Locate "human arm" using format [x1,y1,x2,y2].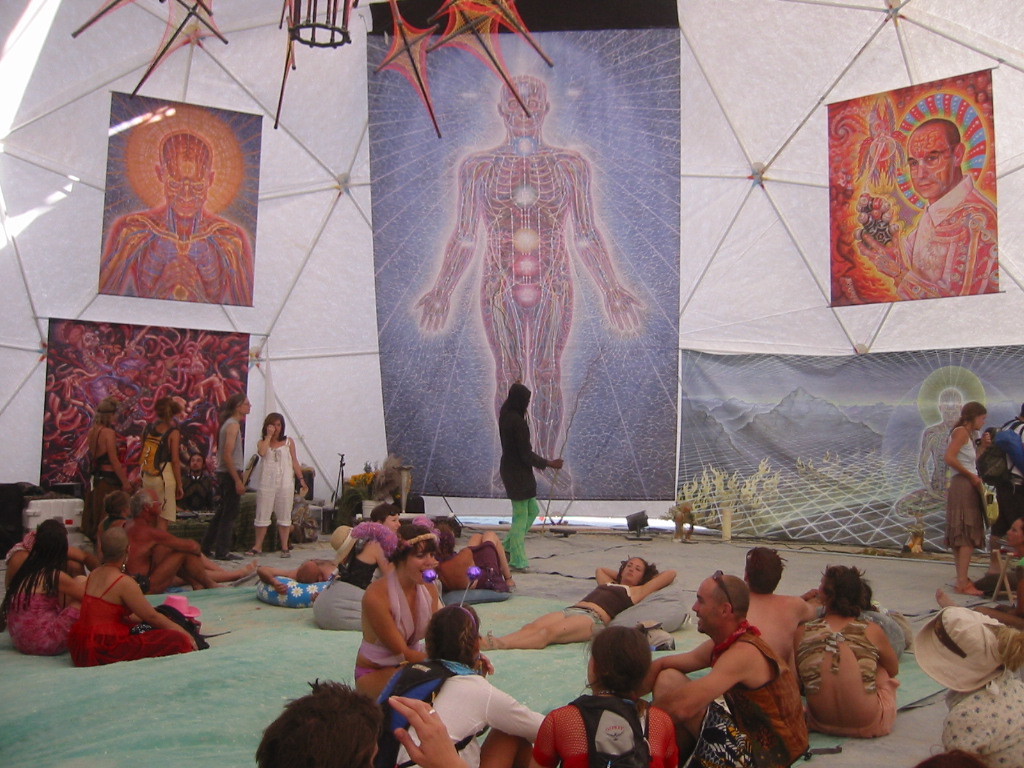
[638,637,719,701].
